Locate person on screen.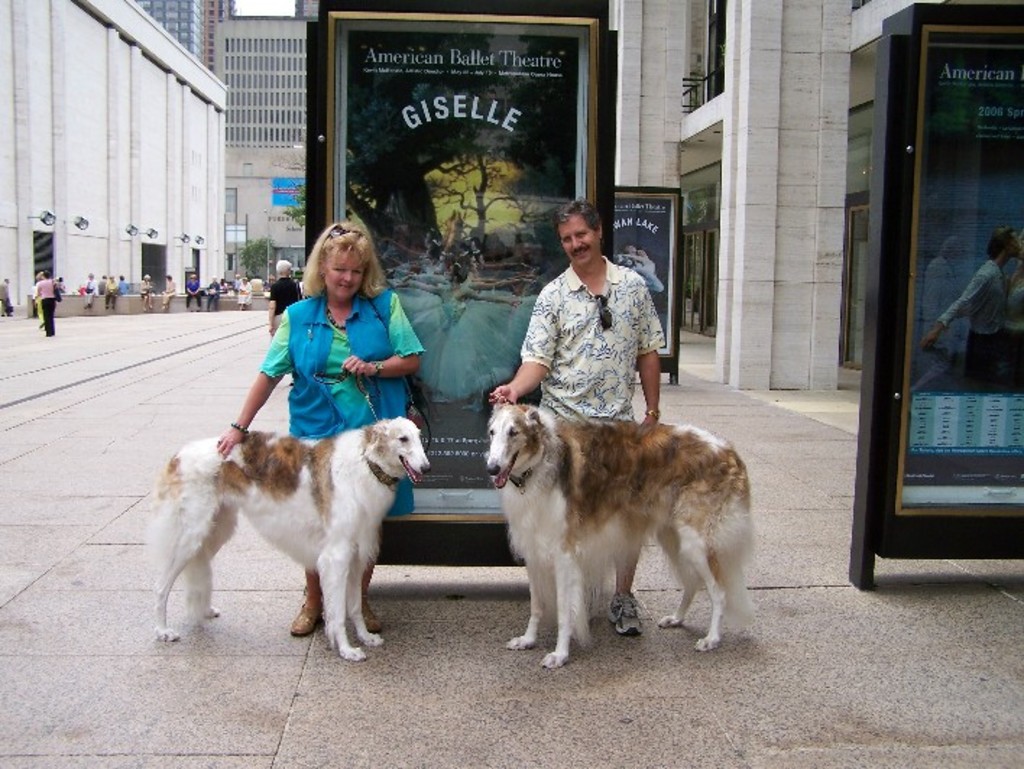
On screen at <bbox>29, 267, 56, 334</bbox>.
